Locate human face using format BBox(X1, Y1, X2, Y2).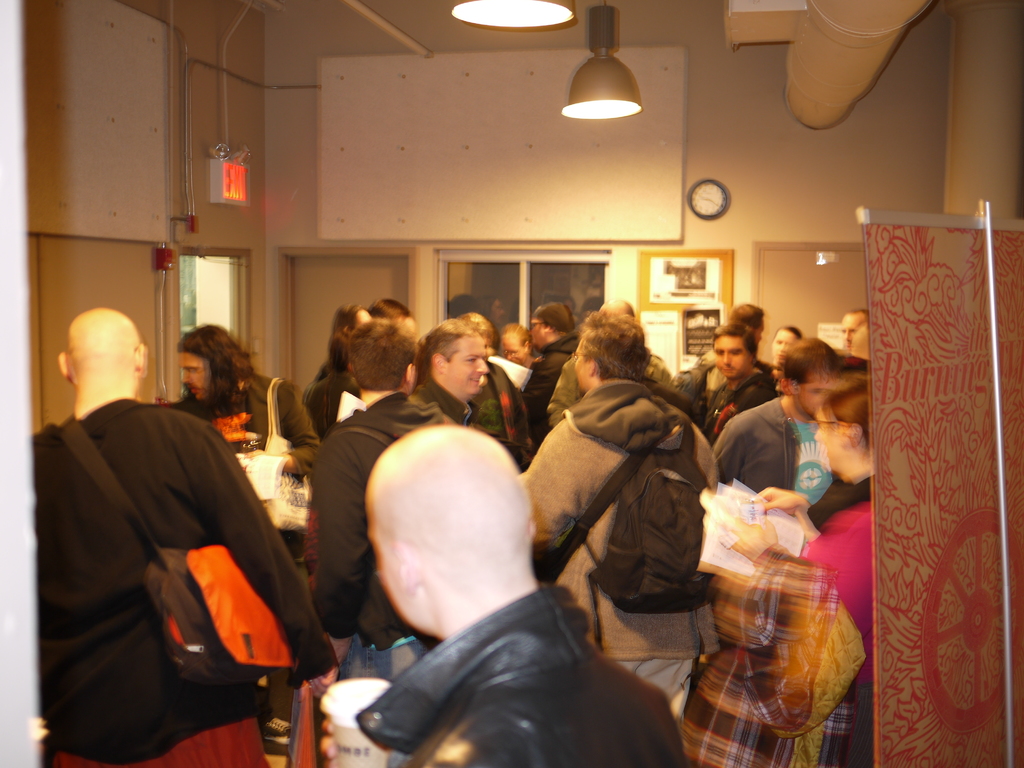
BBox(712, 335, 751, 378).
